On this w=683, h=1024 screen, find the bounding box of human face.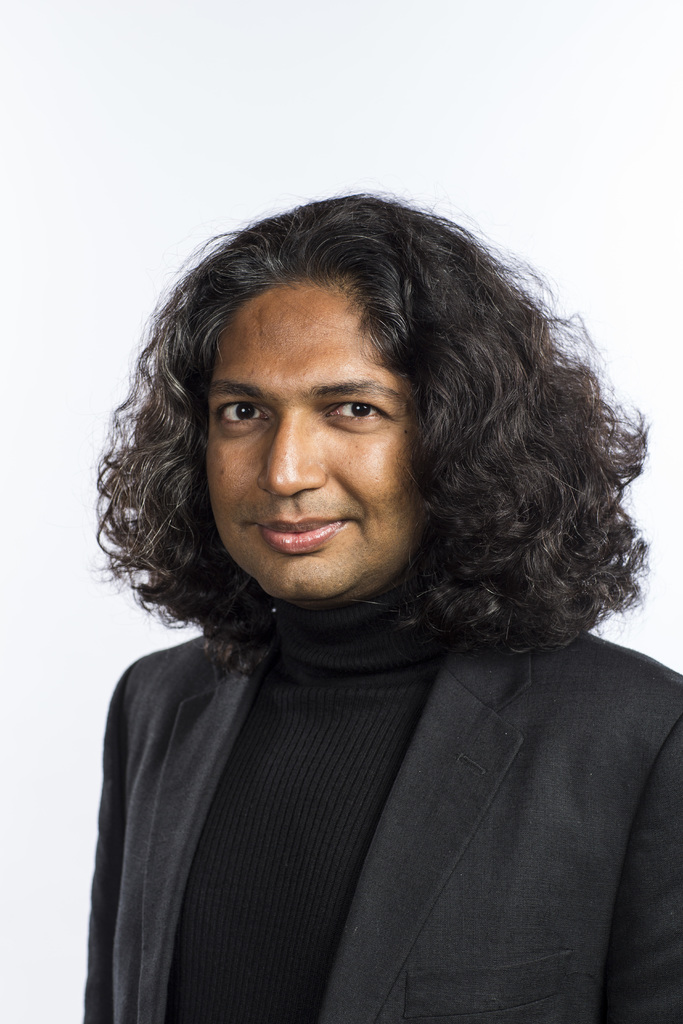
Bounding box: (x1=207, y1=280, x2=433, y2=608).
